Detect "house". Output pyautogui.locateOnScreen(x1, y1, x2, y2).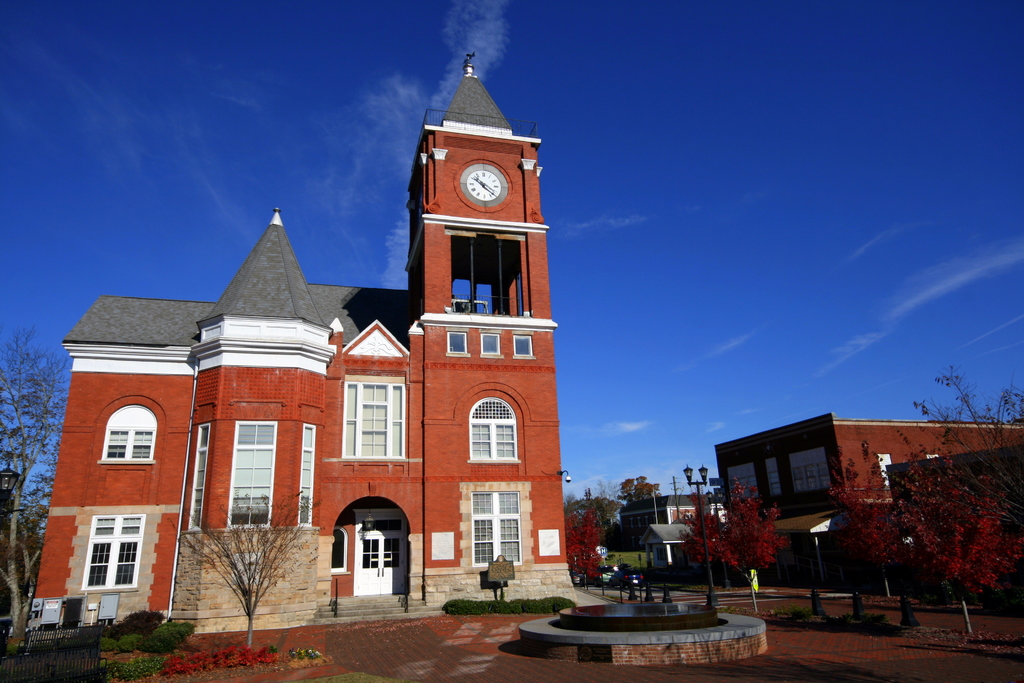
pyautogui.locateOnScreen(33, 42, 582, 642).
